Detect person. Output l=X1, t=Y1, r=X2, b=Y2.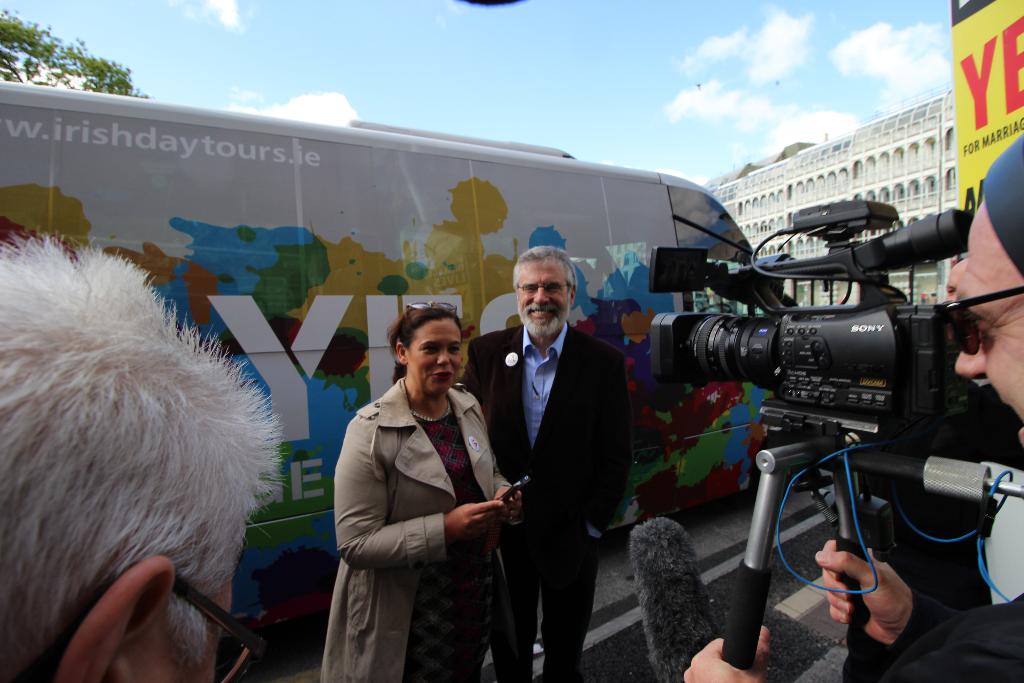
l=454, t=236, r=633, b=678.
